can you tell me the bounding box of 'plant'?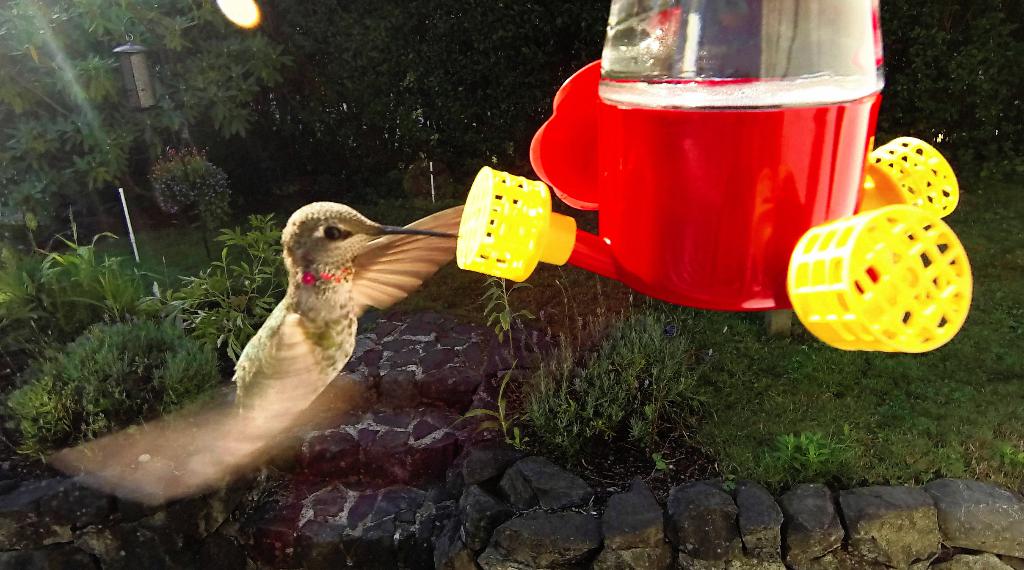
<region>141, 138, 245, 234</region>.
